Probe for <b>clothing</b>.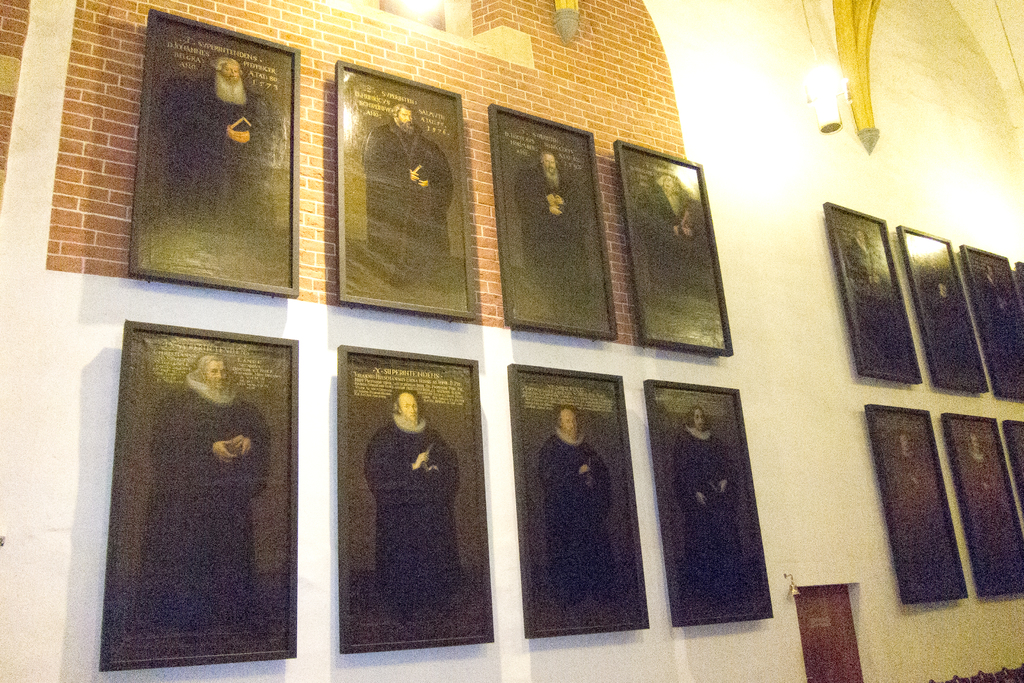
Probe result: 370, 420, 471, 617.
